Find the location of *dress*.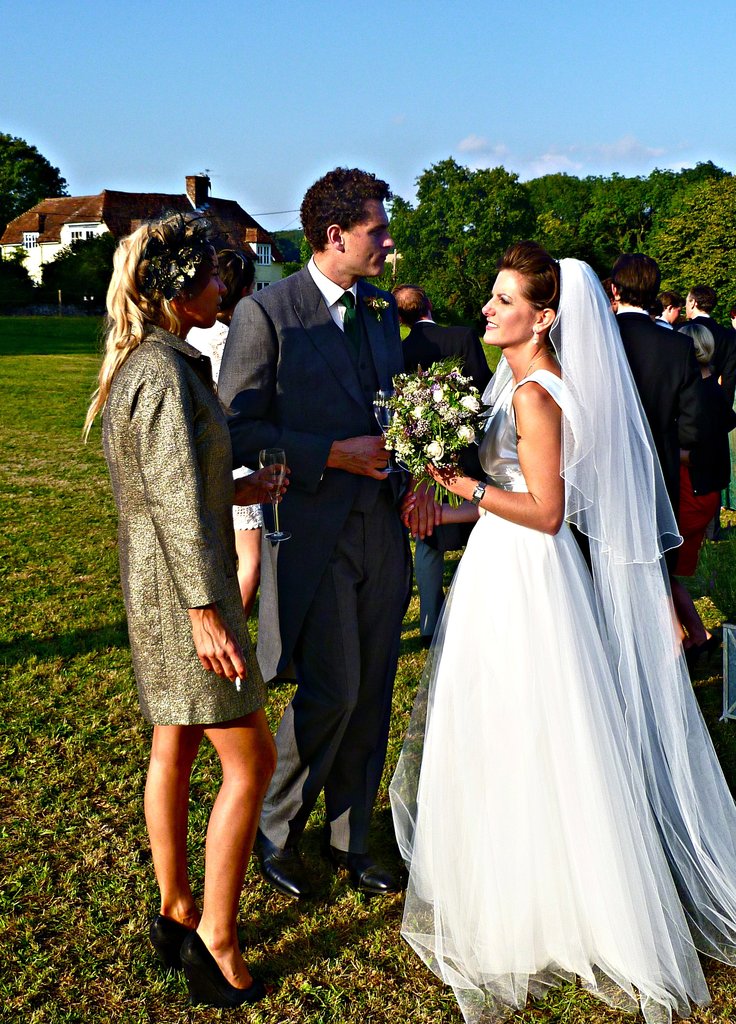
Location: bbox=[101, 328, 271, 721].
